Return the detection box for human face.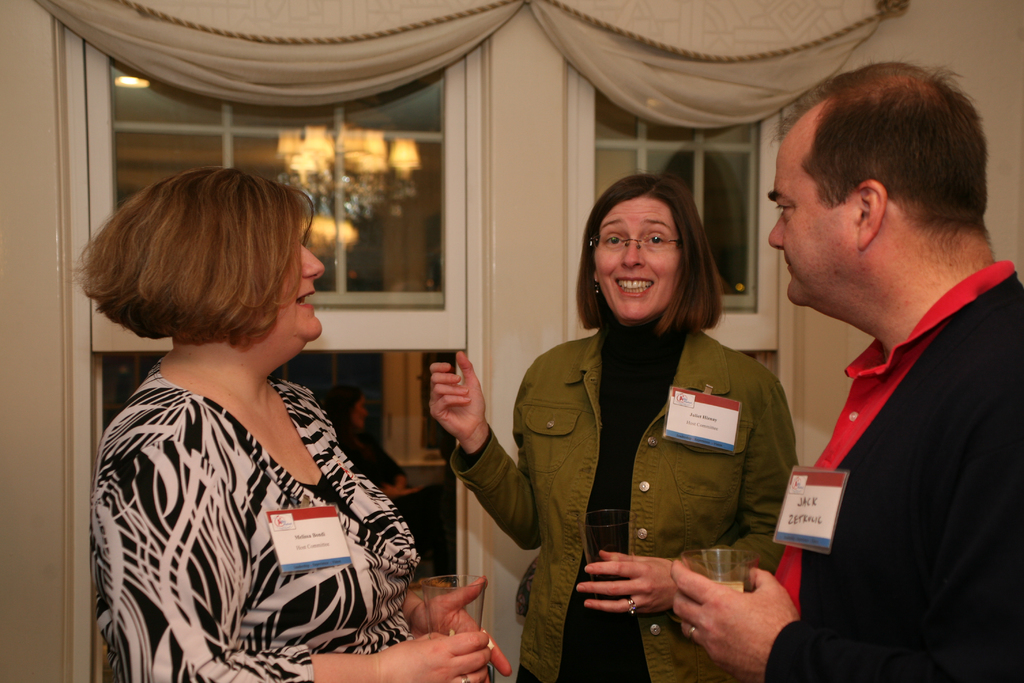
select_region(766, 136, 861, 306).
